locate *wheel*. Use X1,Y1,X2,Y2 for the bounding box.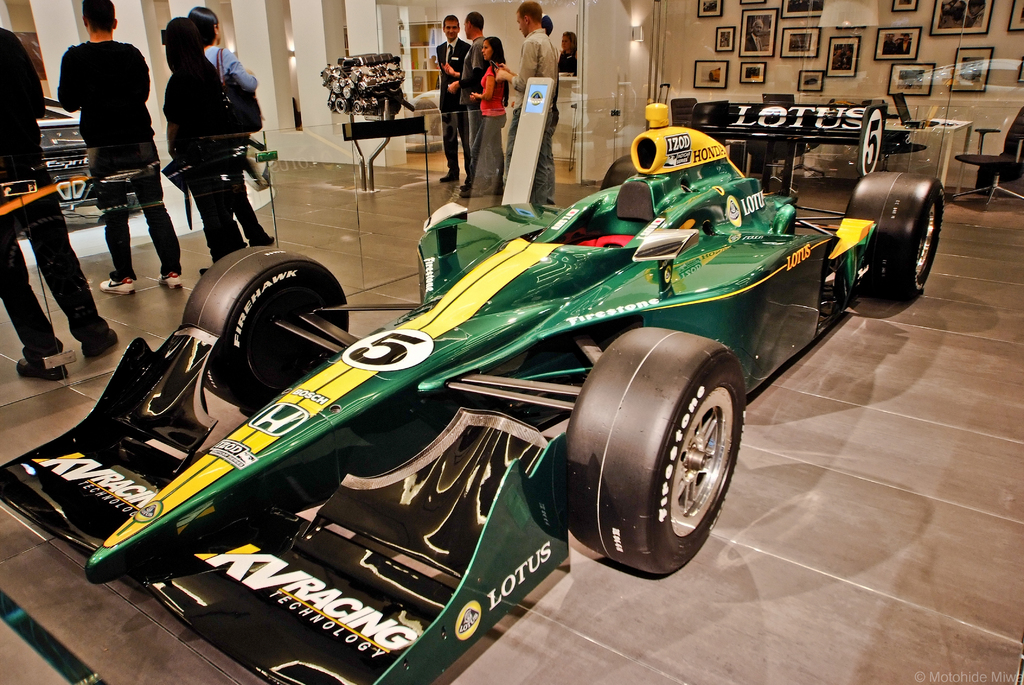
602,156,640,192.
